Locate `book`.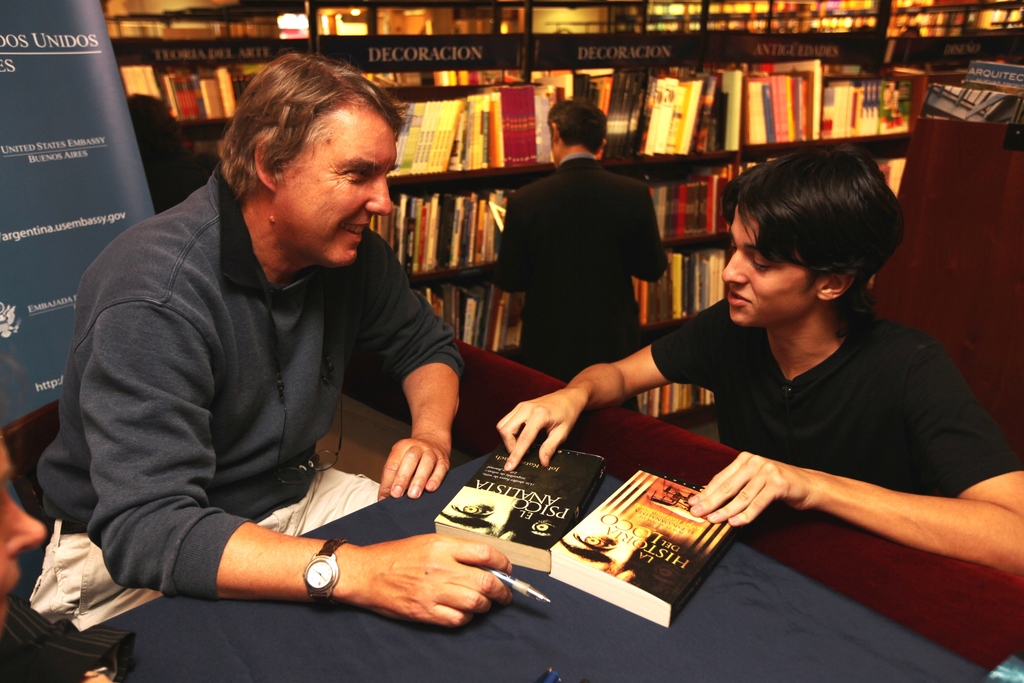
Bounding box: detection(428, 429, 618, 554).
